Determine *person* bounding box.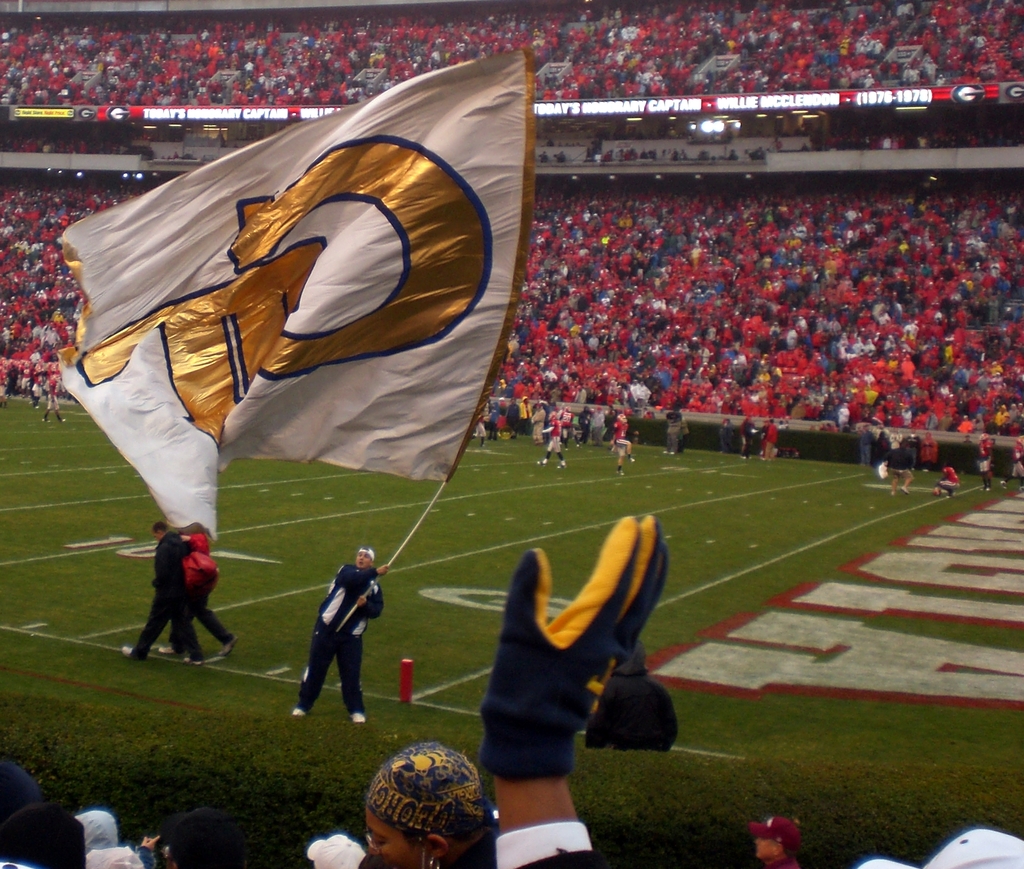
Determined: bbox=(751, 811, 803, 868).
